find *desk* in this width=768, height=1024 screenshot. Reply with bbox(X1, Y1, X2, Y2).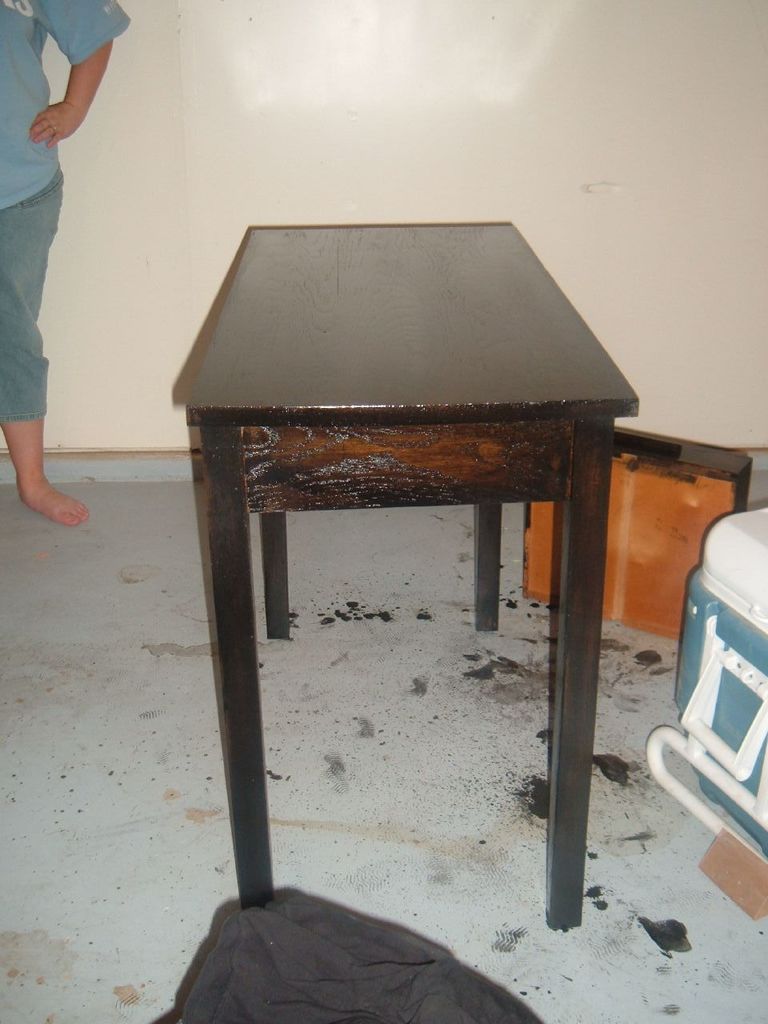
bbox(182, 223, 673, 987).
